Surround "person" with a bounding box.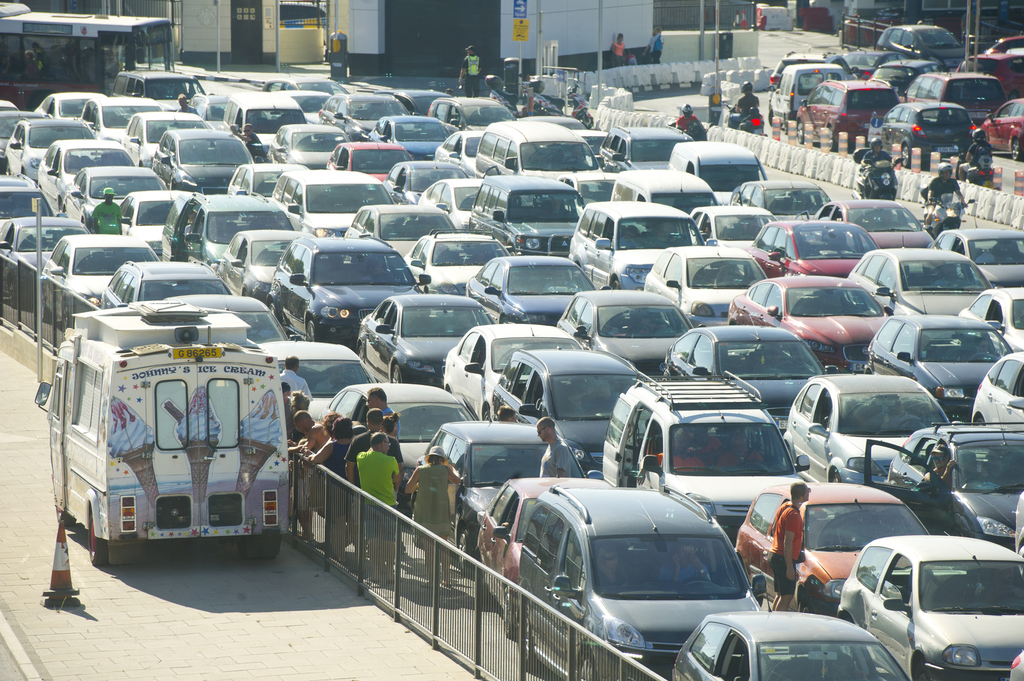
box=[641, 24, 662, 63].
